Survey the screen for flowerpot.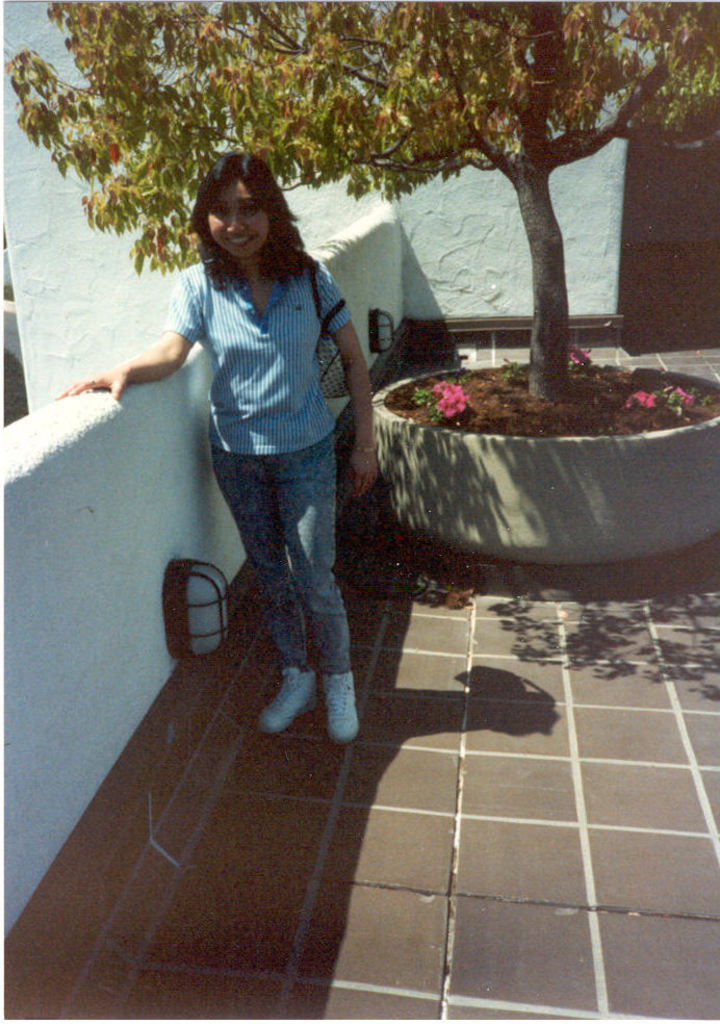
Survey found: (left=370, top=362, right=719, bottom=565).
